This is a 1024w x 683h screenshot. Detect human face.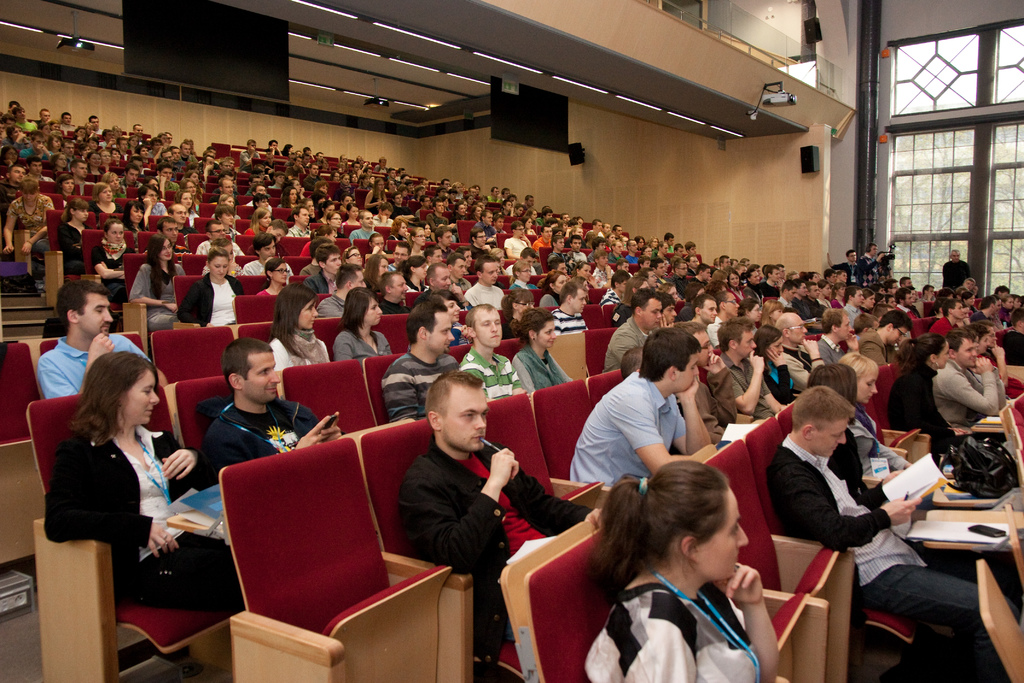
box(736, 325, 757, 365).
